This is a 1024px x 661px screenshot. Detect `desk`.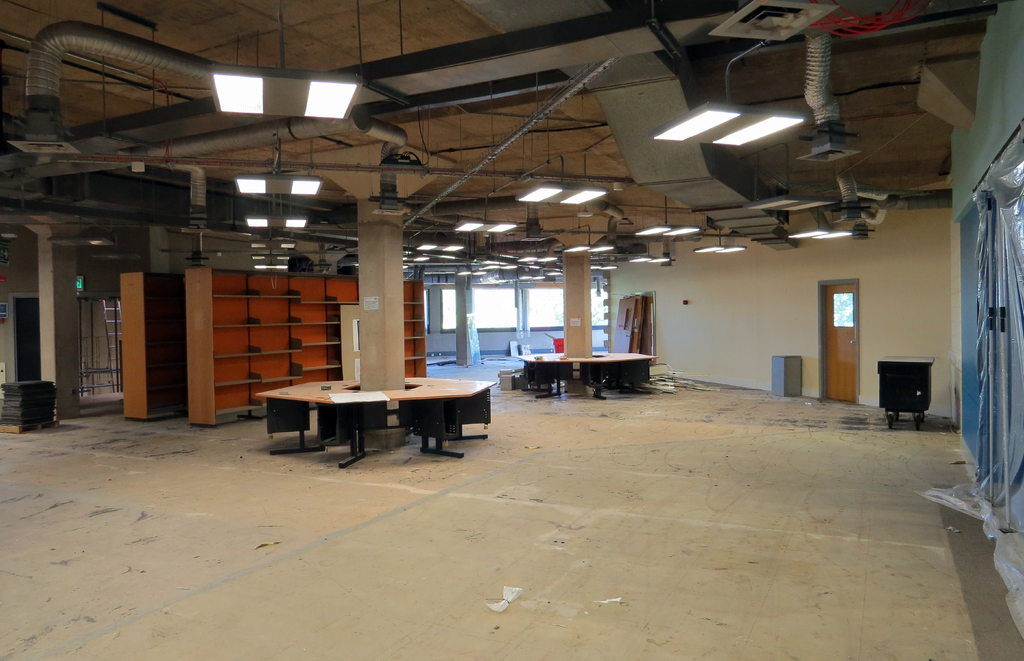
bbox=[513, 349, 659, 405].
